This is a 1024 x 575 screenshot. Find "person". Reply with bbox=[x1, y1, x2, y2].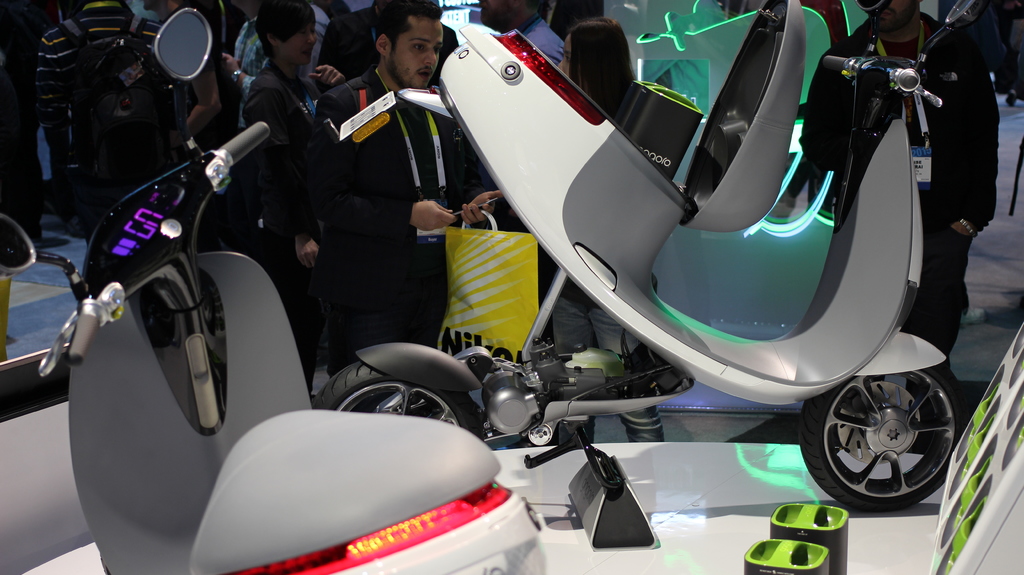
bbox=[546, 0, 607, 38].
